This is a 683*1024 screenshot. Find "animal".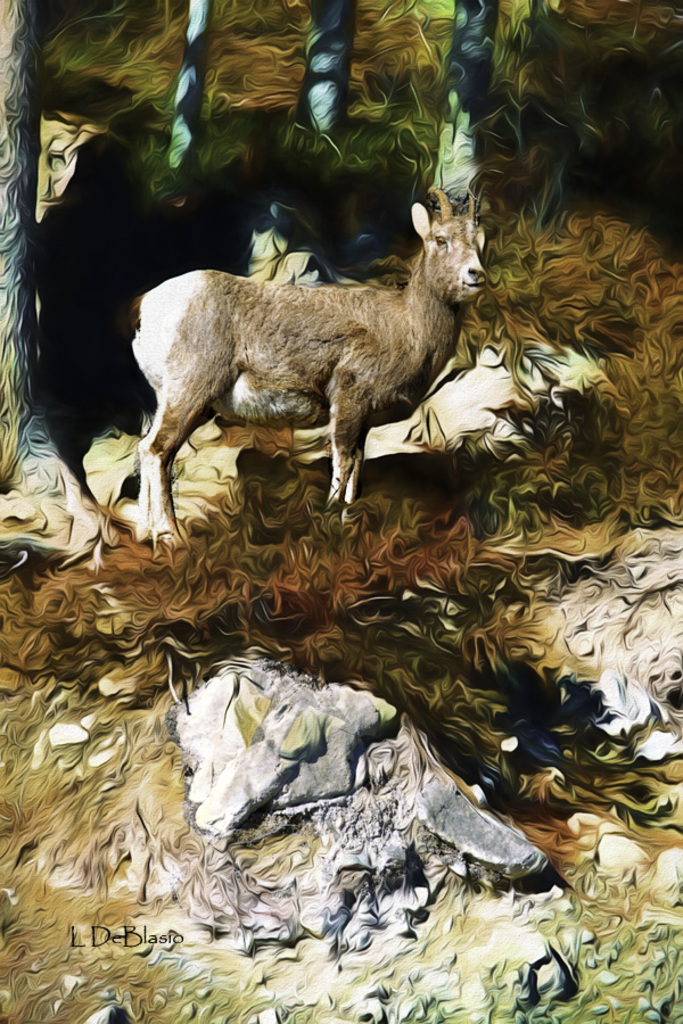
Bounding box: bbox=(143, 185, 483, 544).
